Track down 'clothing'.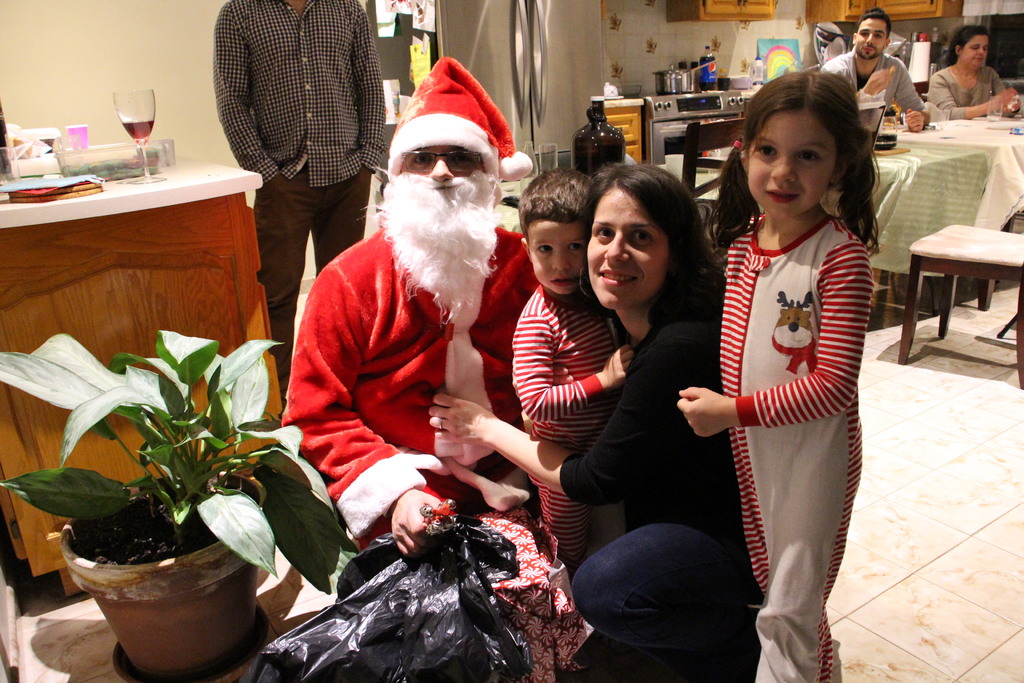
Tracked to Rect(820, 48, 924, 110).
